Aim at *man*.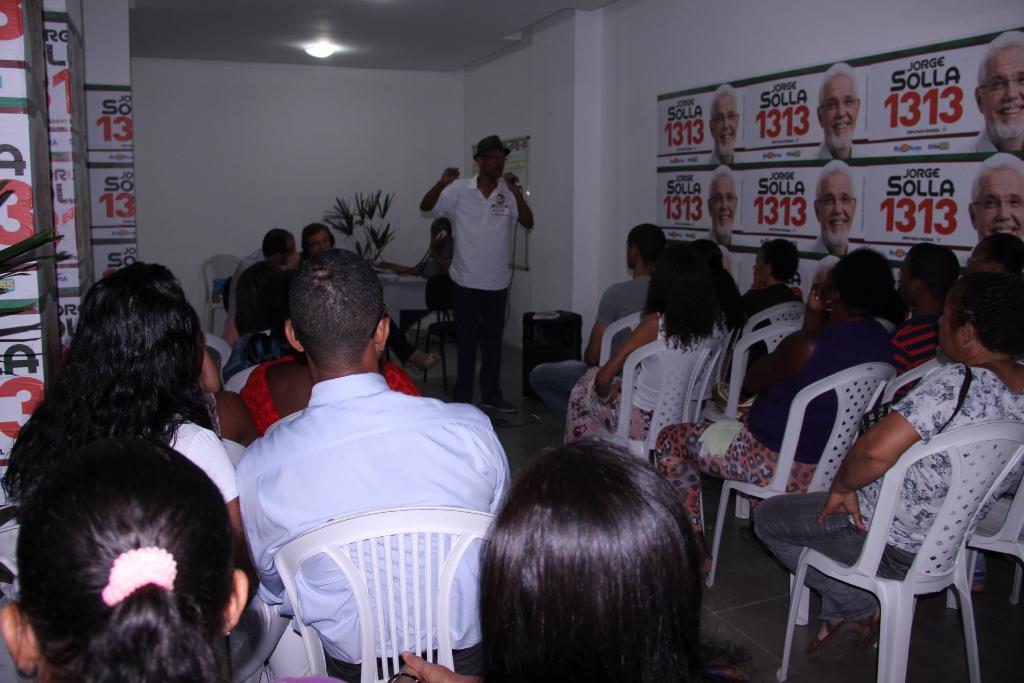
Aimed at select_region(960, 150, 1023, 242).
